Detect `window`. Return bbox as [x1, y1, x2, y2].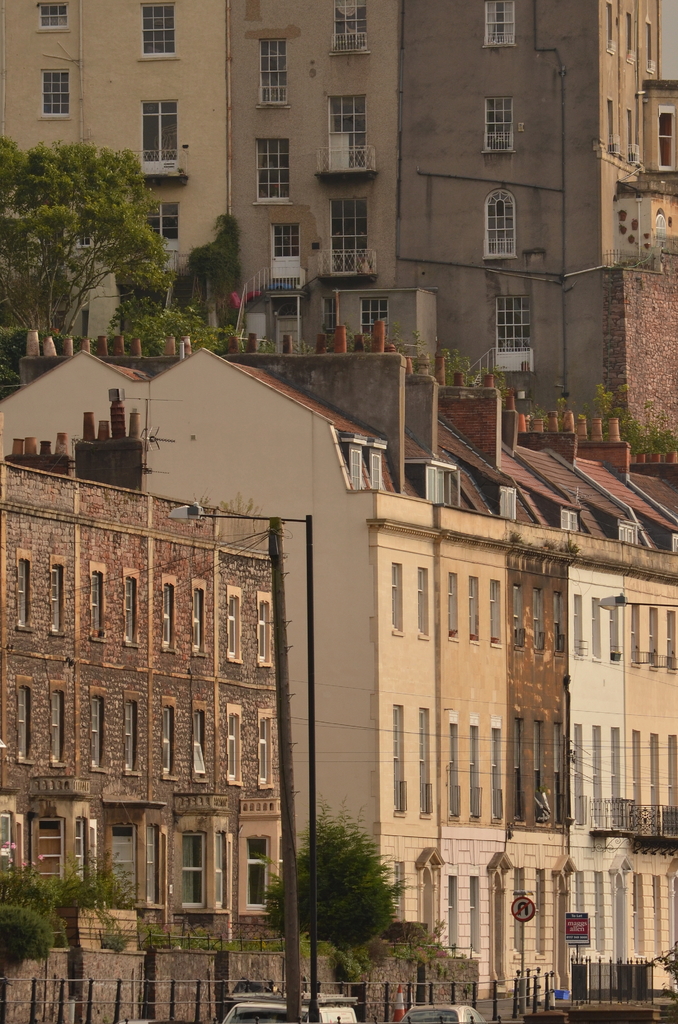
[496, 484, 522, 521].
